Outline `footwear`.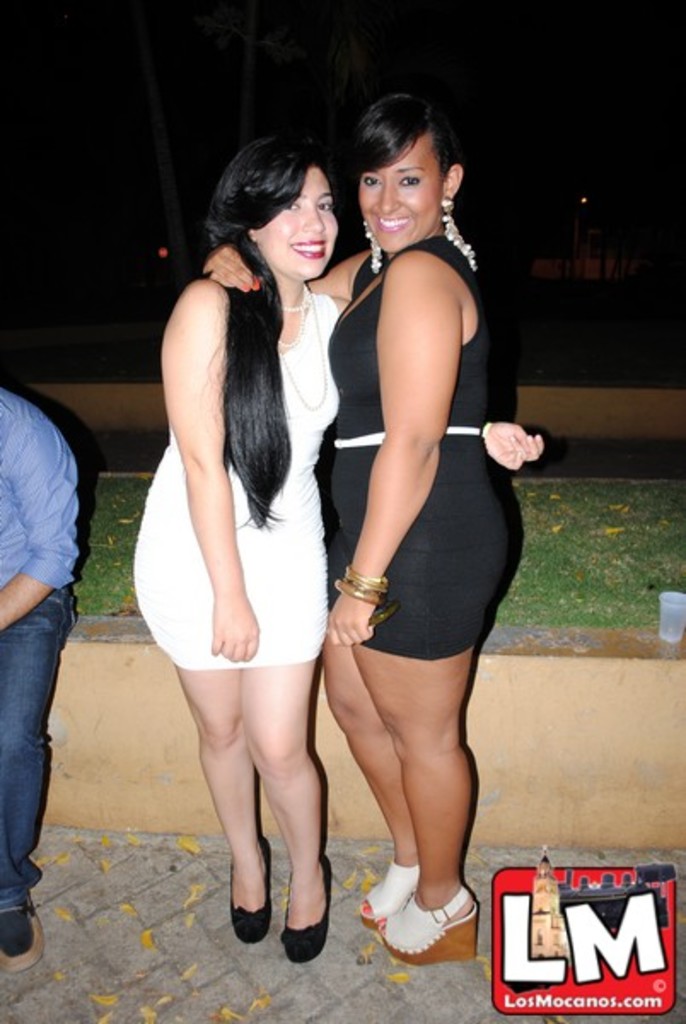
Outline: <box>0,898,41,975</box>.
